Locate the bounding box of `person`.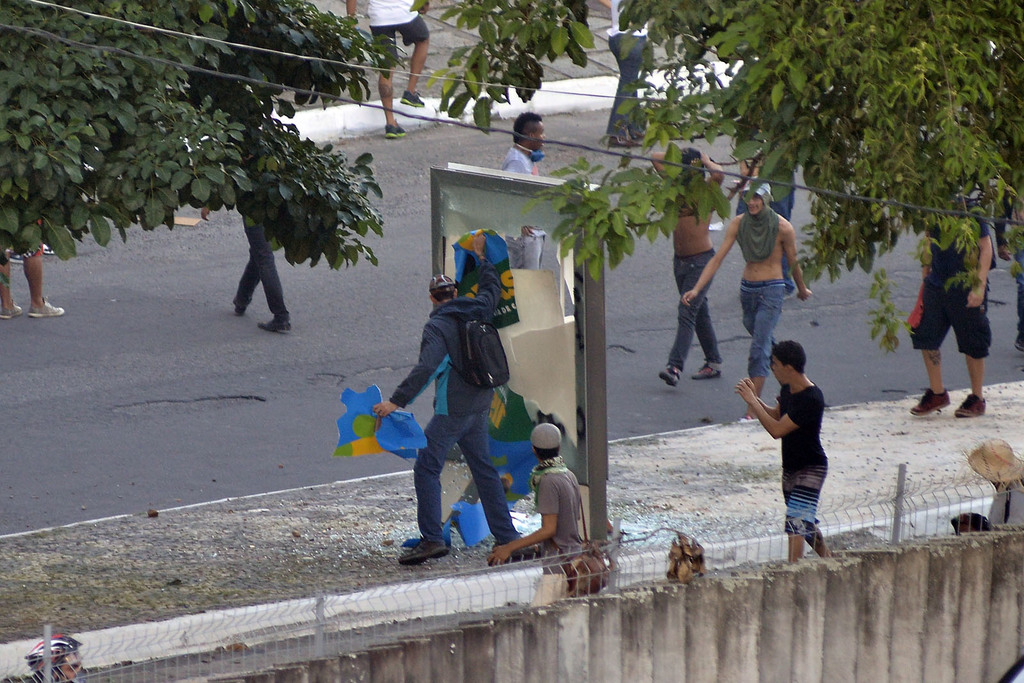
Bounding box: [x1=640, y1=141, x2=736, y2=384].
